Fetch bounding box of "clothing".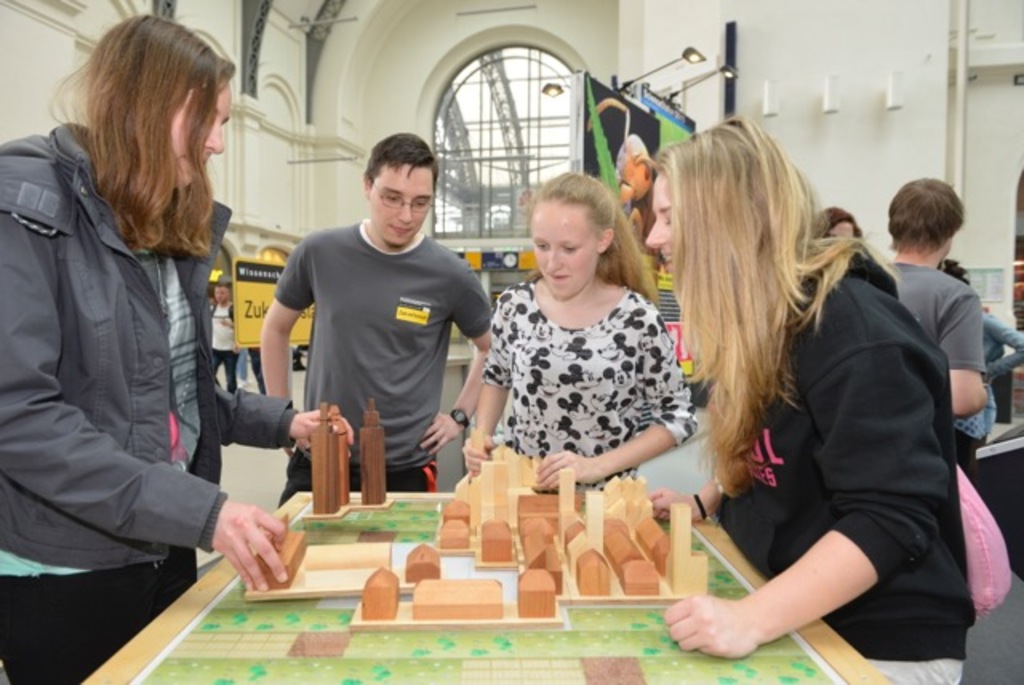
Bbox: 13/72/259/642.
